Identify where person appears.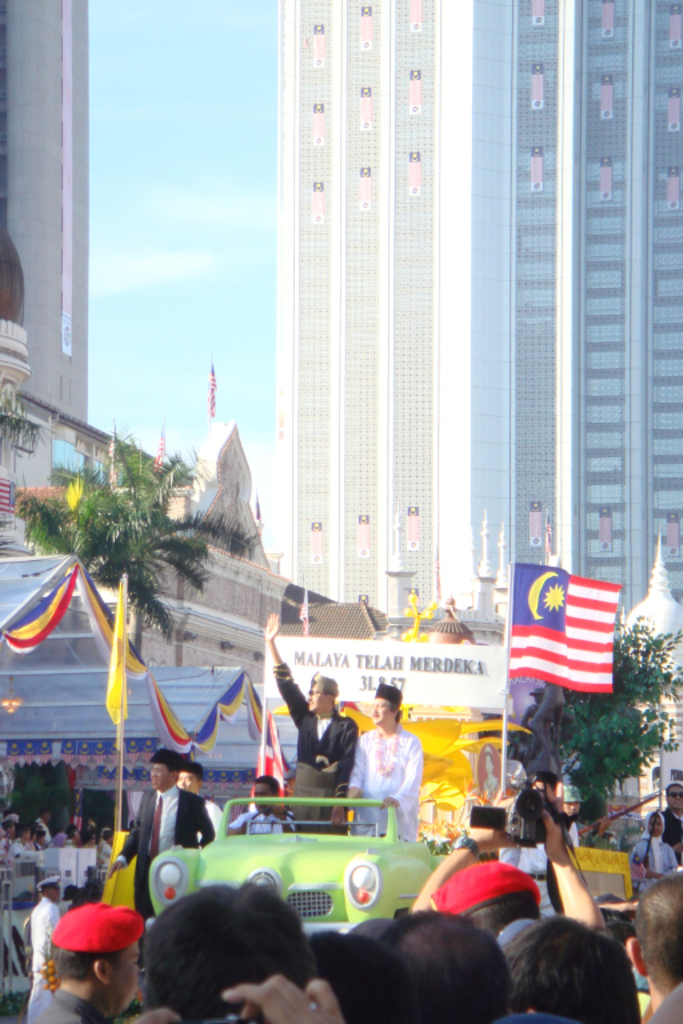
Appears at bbox=[507, 772, 584, 891].
